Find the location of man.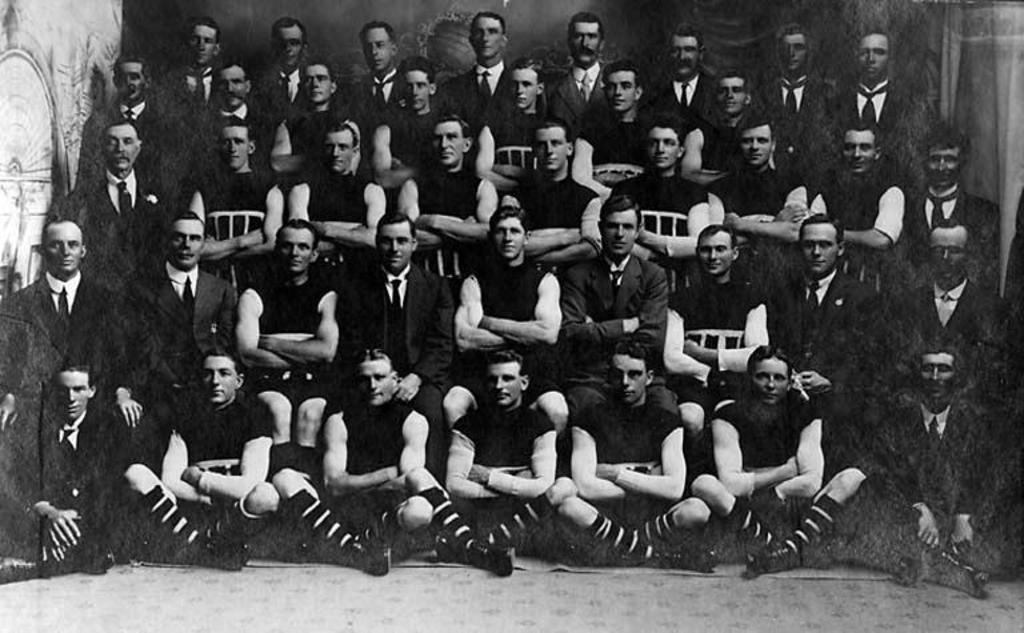
Location: (351, 205, 456, 477).
